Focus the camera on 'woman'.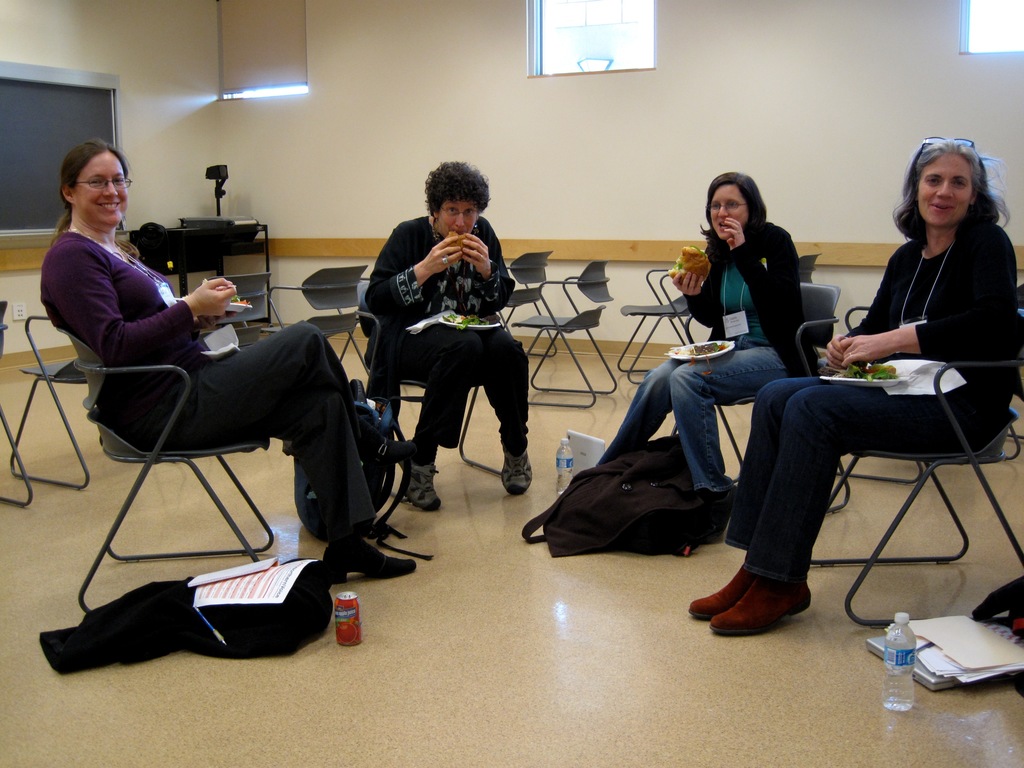
Focus region: [x1=776, y1=132, x2=995, y2=641].
